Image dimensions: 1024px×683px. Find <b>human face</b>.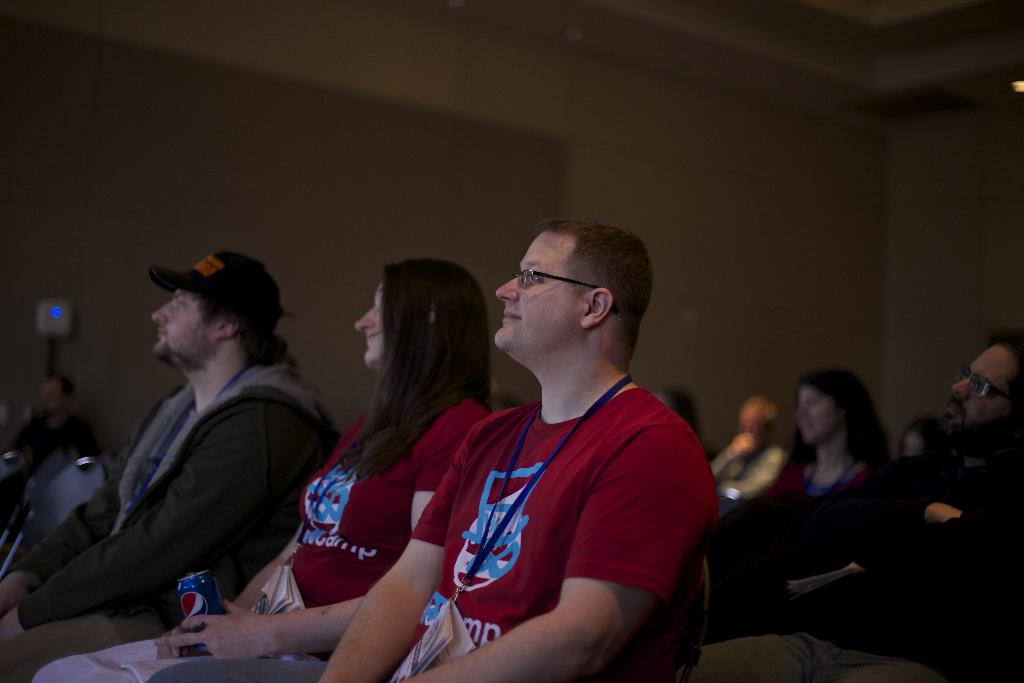
348:278:388:361.
